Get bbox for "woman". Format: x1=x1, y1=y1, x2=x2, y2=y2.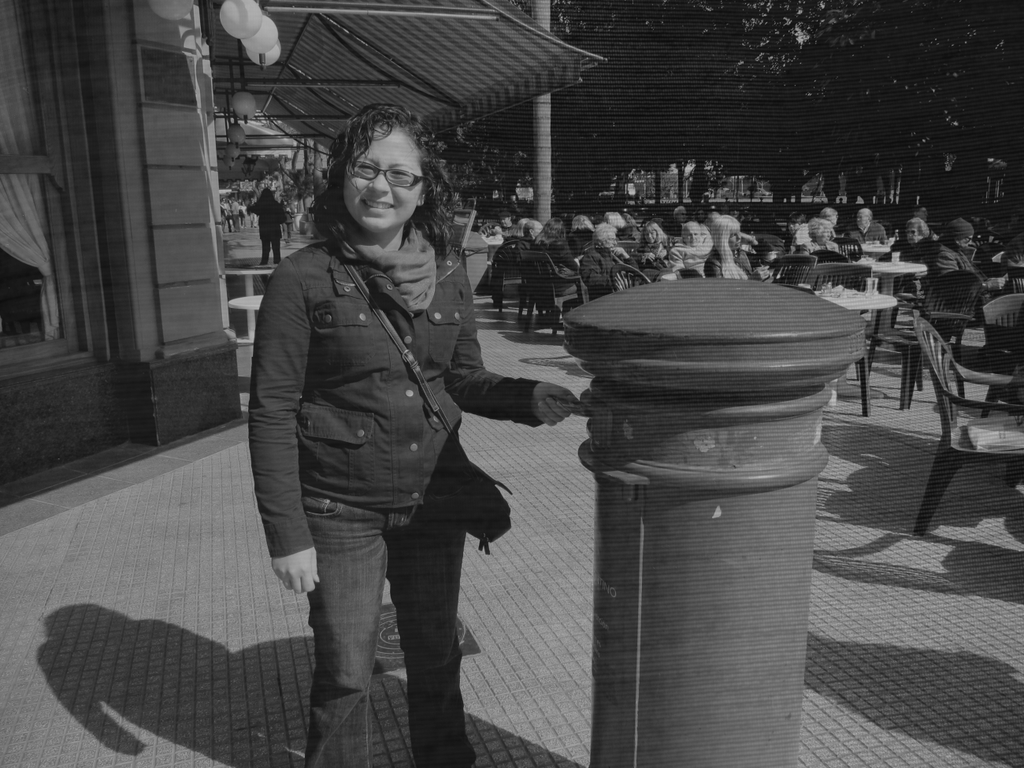
x1=210, y1=90, x2=519, y2=767.
